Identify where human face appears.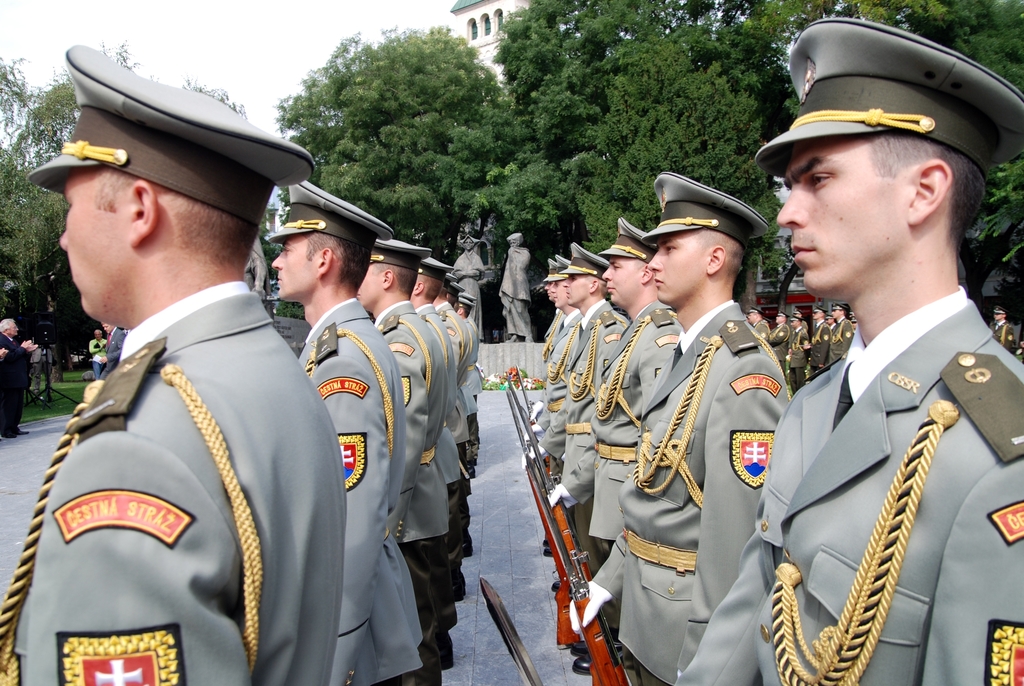
Appears at <region>779, 140, 914, 296</region>.
